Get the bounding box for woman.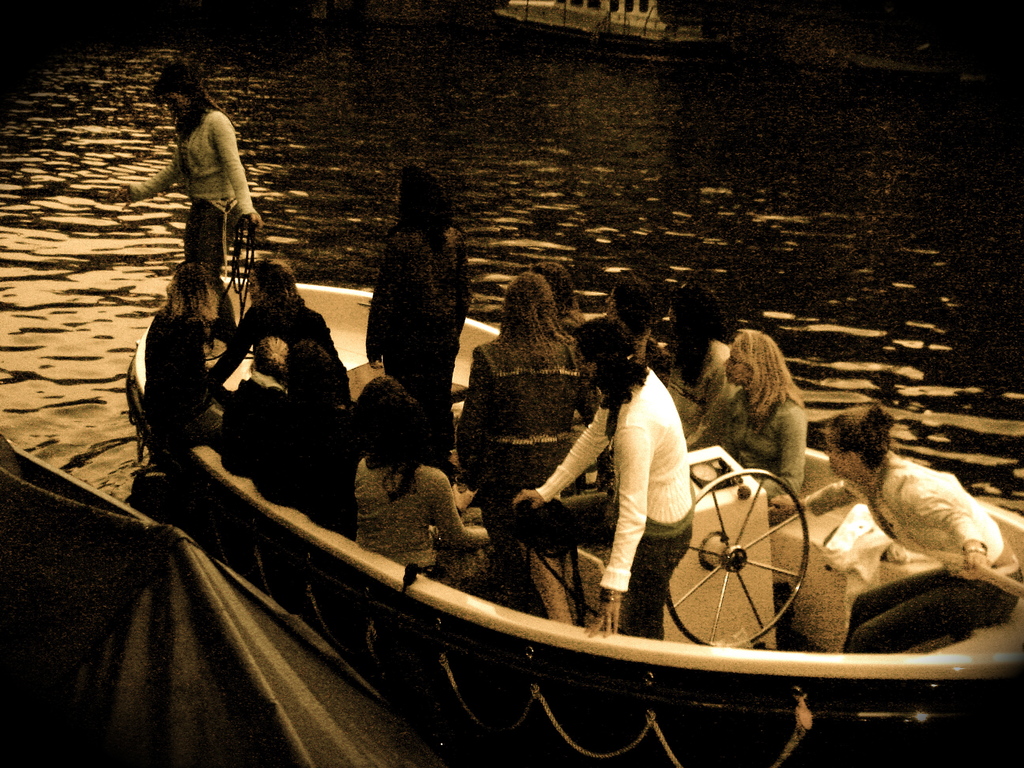
(138, 259, 233, 444).
